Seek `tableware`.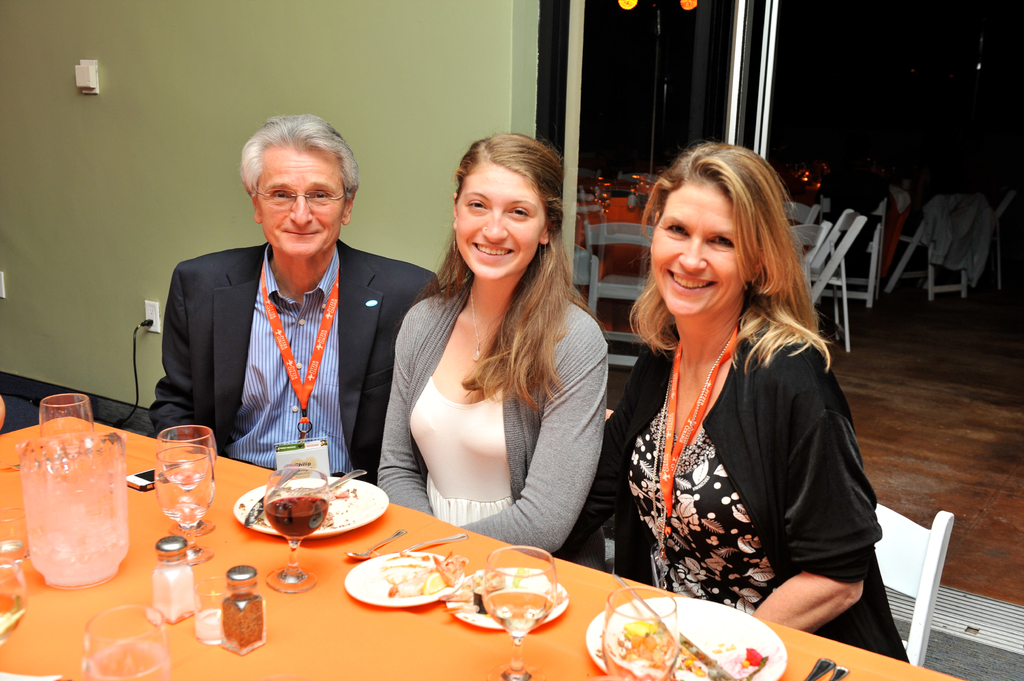
476, 545, 556, 680.
